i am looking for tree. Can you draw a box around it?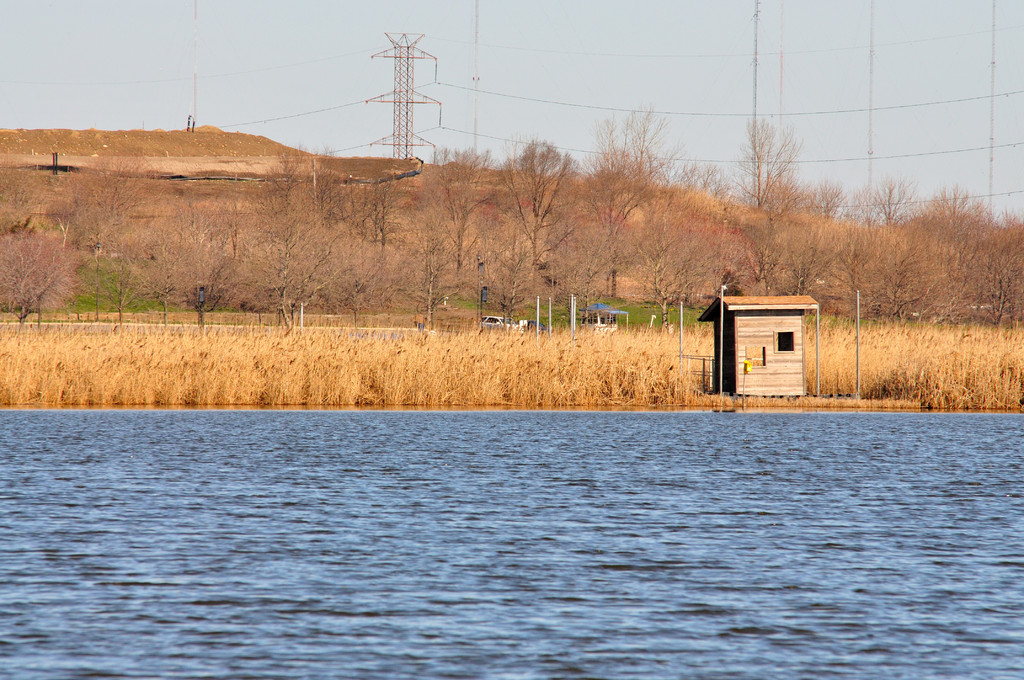
Sure, the bounding box is x1=69, y1=142, x2=155, y2=234.
